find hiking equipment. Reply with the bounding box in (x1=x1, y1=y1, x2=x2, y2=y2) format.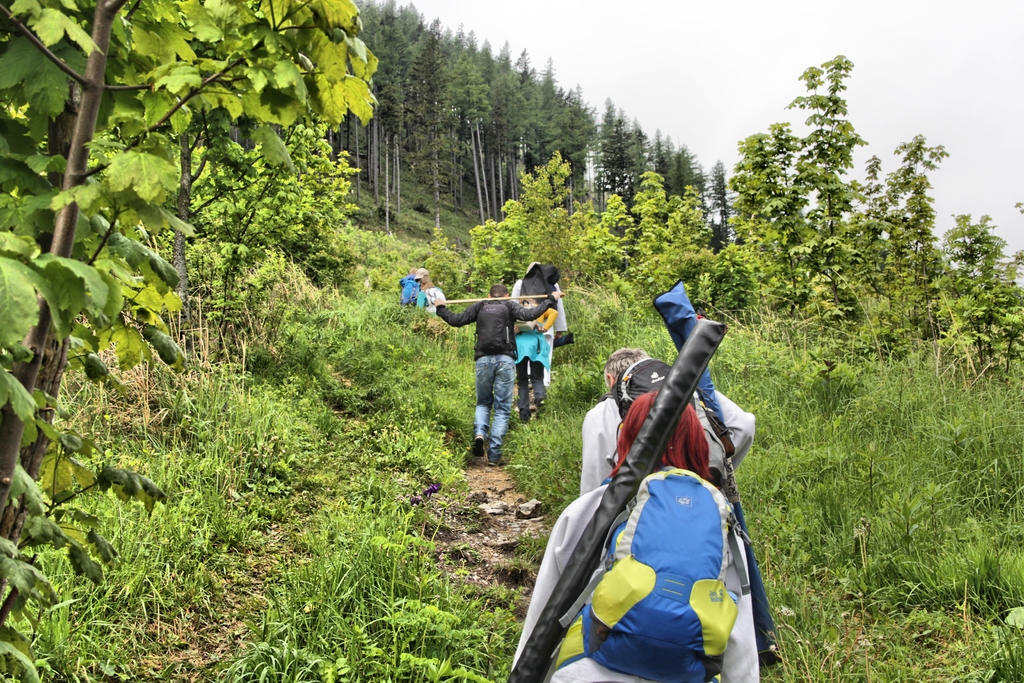
(x1=467, y1=293, x2=520, y2=365).
